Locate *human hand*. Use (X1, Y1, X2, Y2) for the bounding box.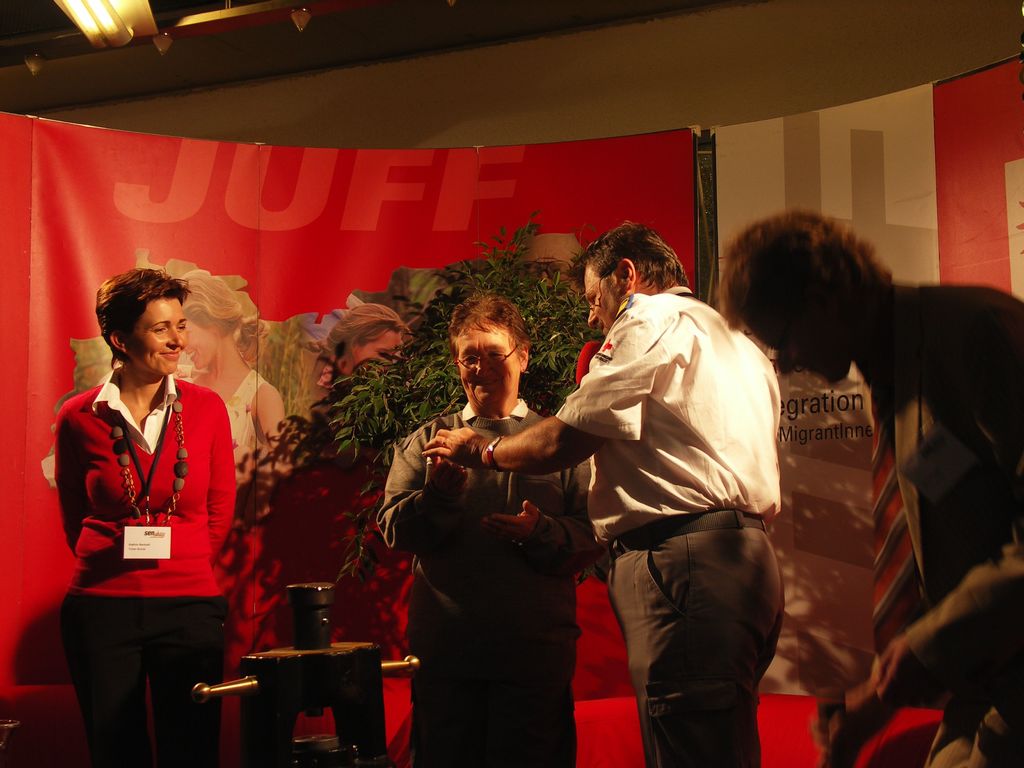
(427, 452, 476, 493).
